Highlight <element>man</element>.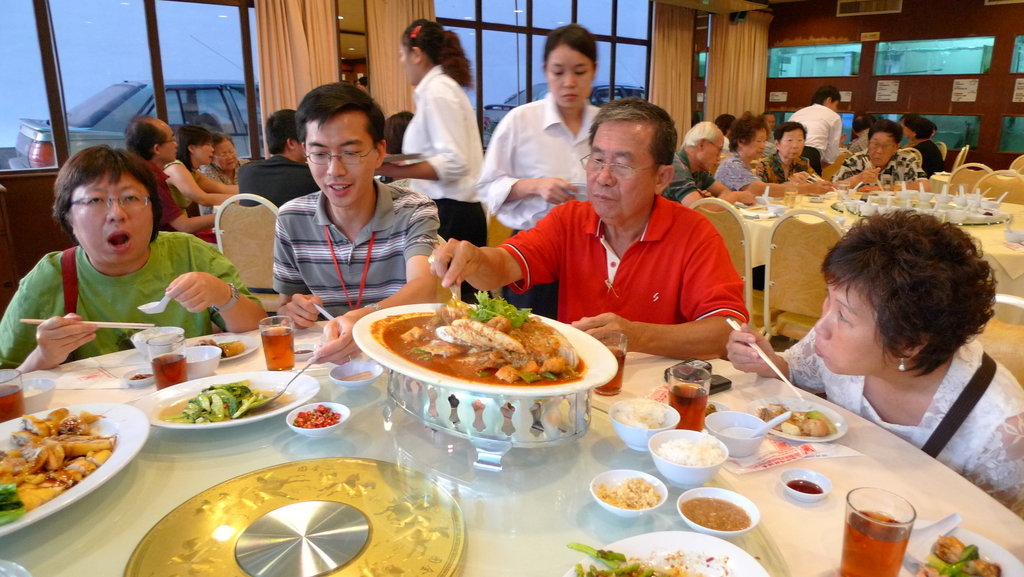
Highlighted region: BBox(792, 83, 850, 167).
